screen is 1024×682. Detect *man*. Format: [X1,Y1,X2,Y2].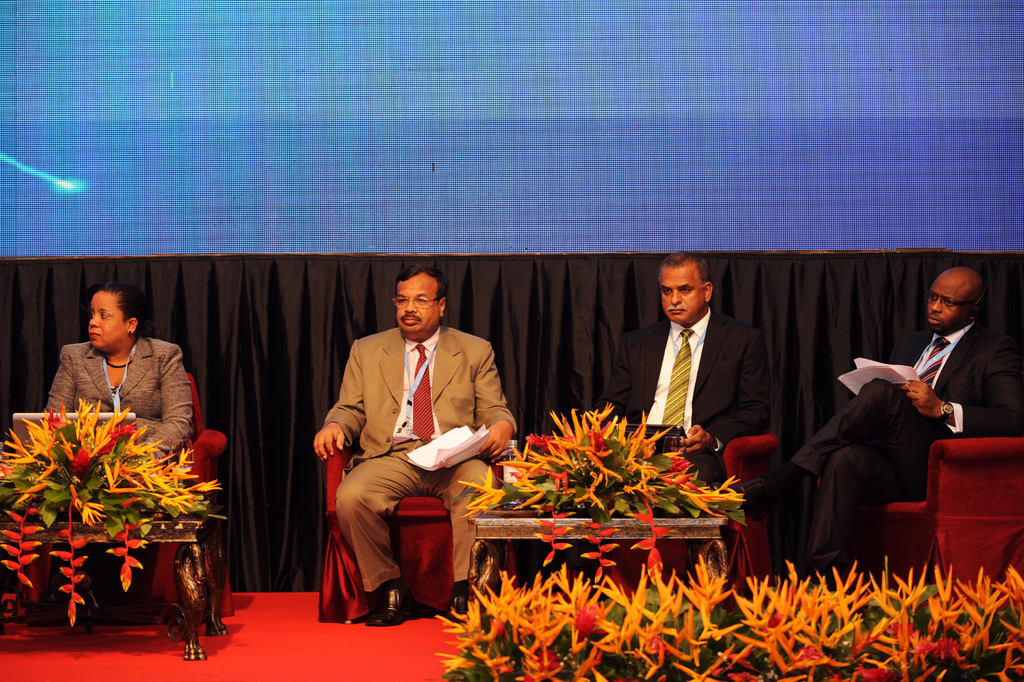
[41,281,191,453].
